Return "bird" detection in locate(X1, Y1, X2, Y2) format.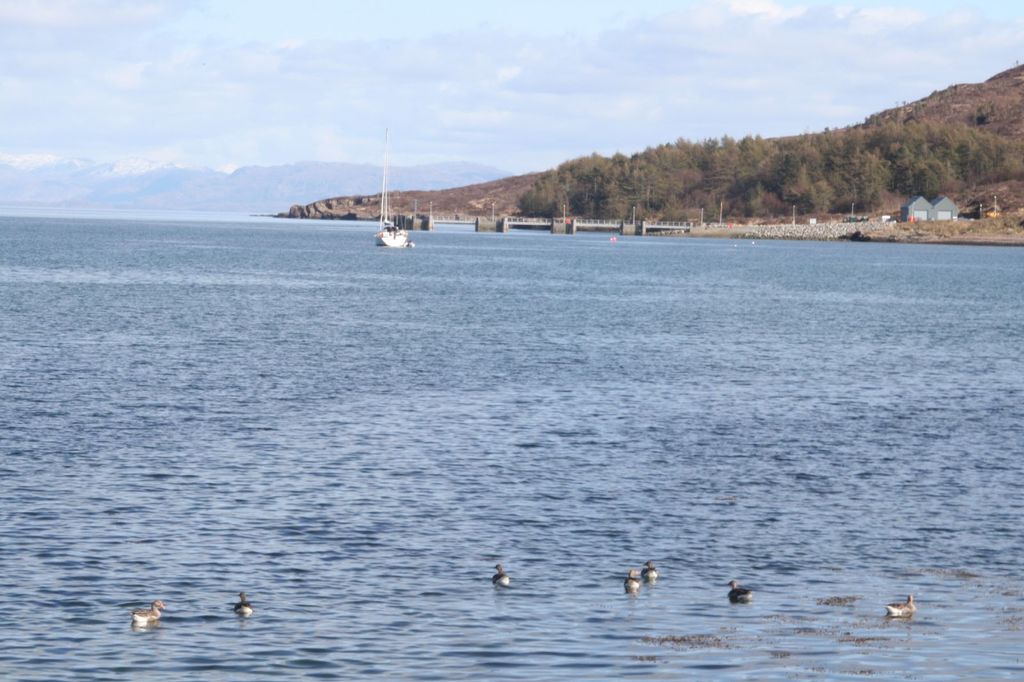
locate(624, 571, 641, 594).
